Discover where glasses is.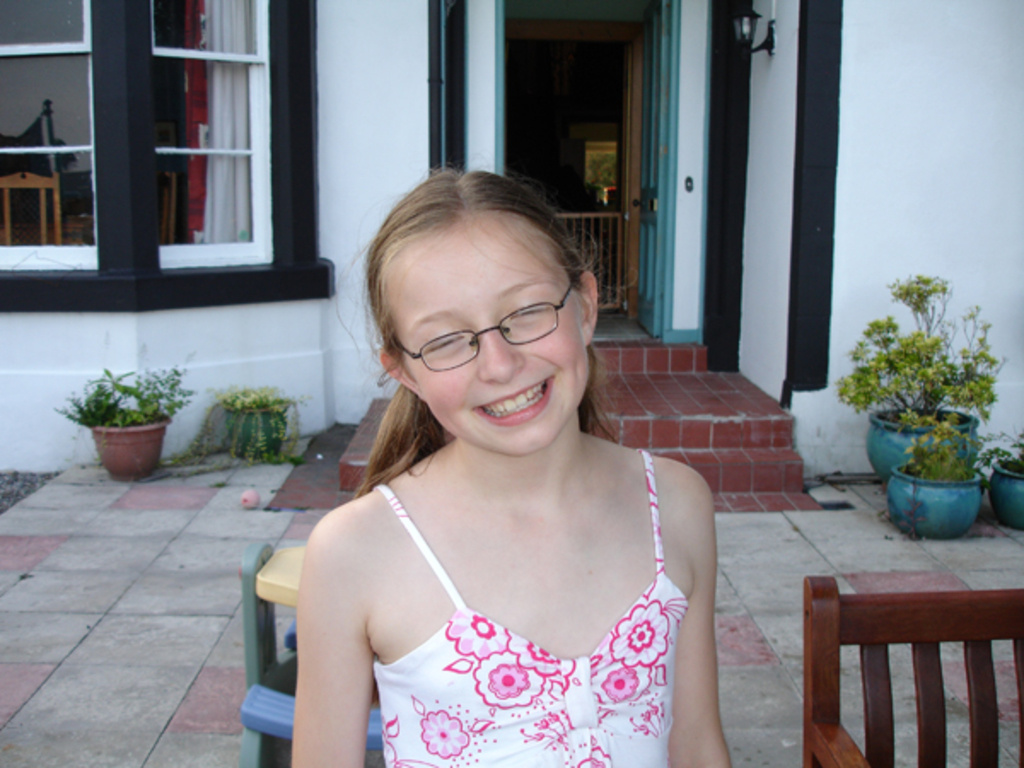
Discovered at x1=389 y1=283 x2=577 y2=374.
